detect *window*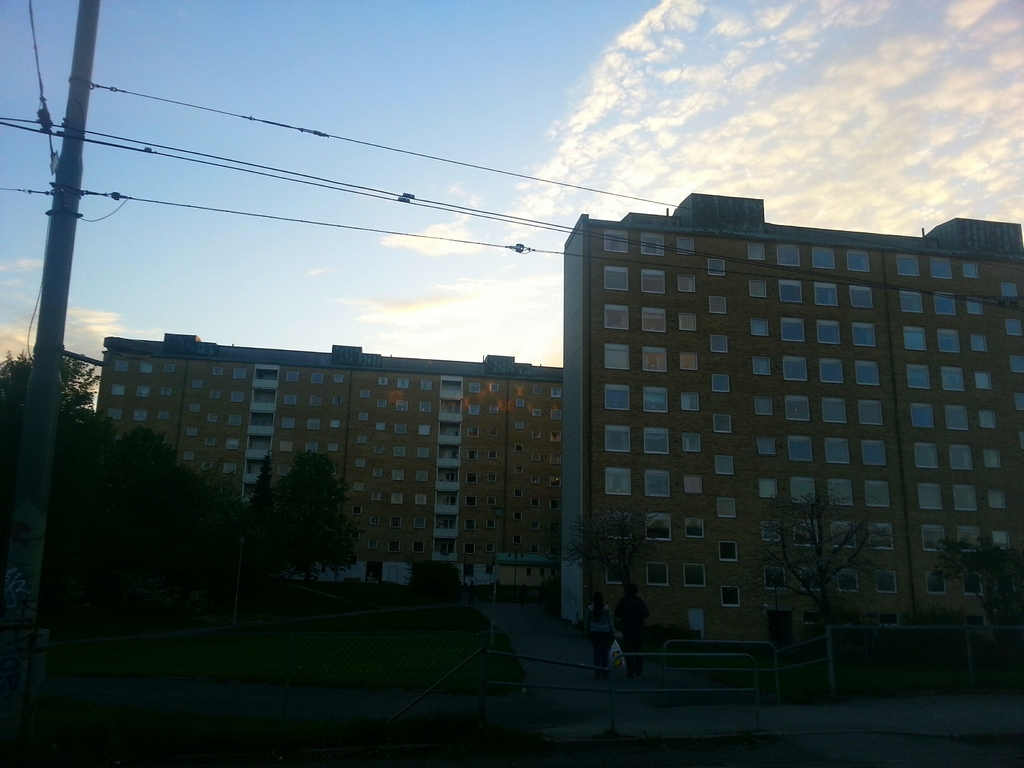
[750, 358, 769, 378]
